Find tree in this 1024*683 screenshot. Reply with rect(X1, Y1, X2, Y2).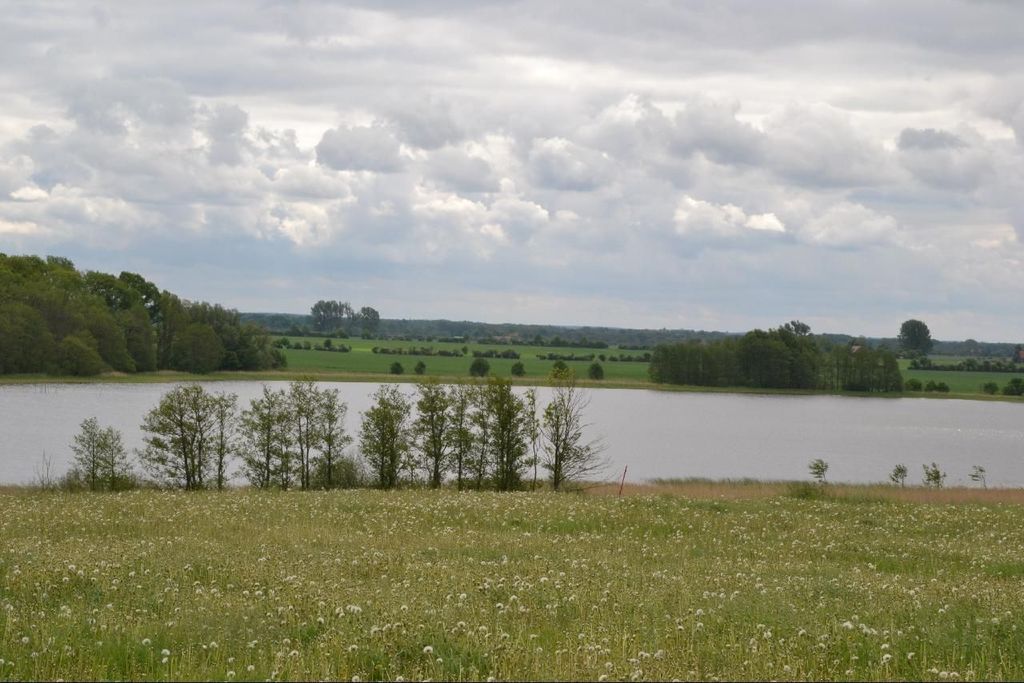
rect(405, 377, 478, 487).
